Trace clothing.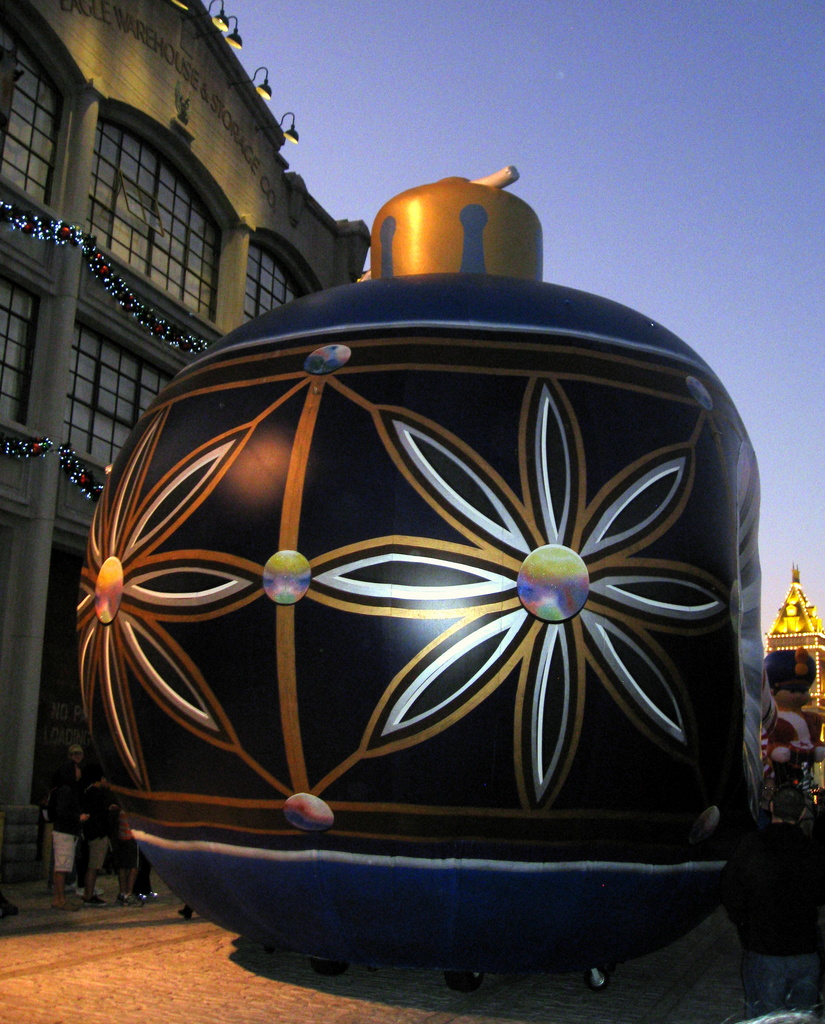
Traced to 83:795:111:875.
